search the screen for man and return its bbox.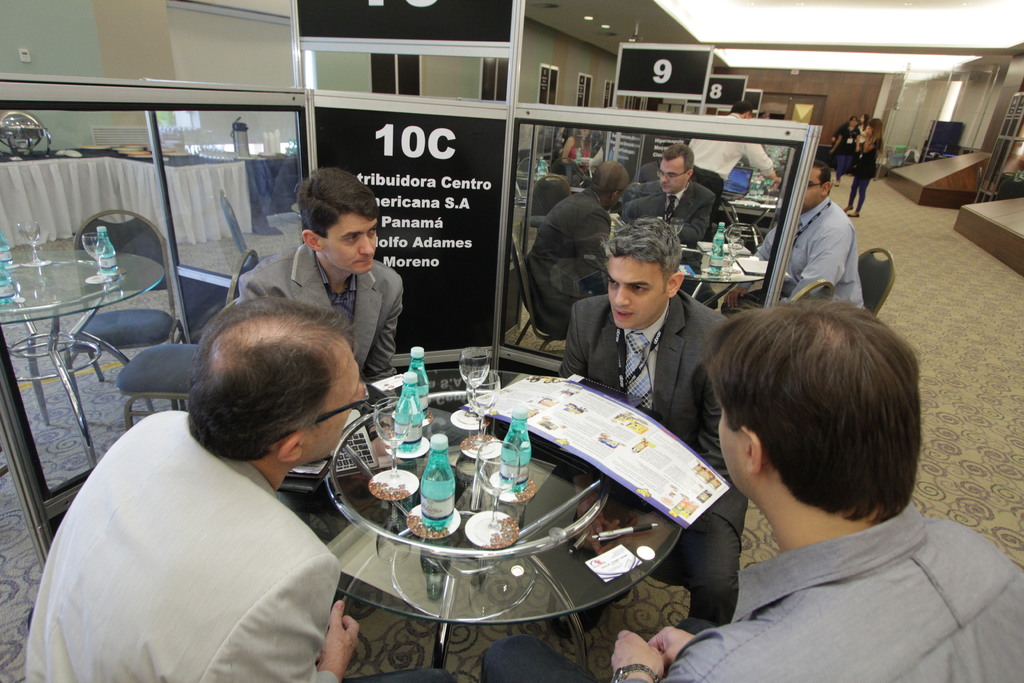
Found: x1=509 y1=215 x2=749 y2=635.
